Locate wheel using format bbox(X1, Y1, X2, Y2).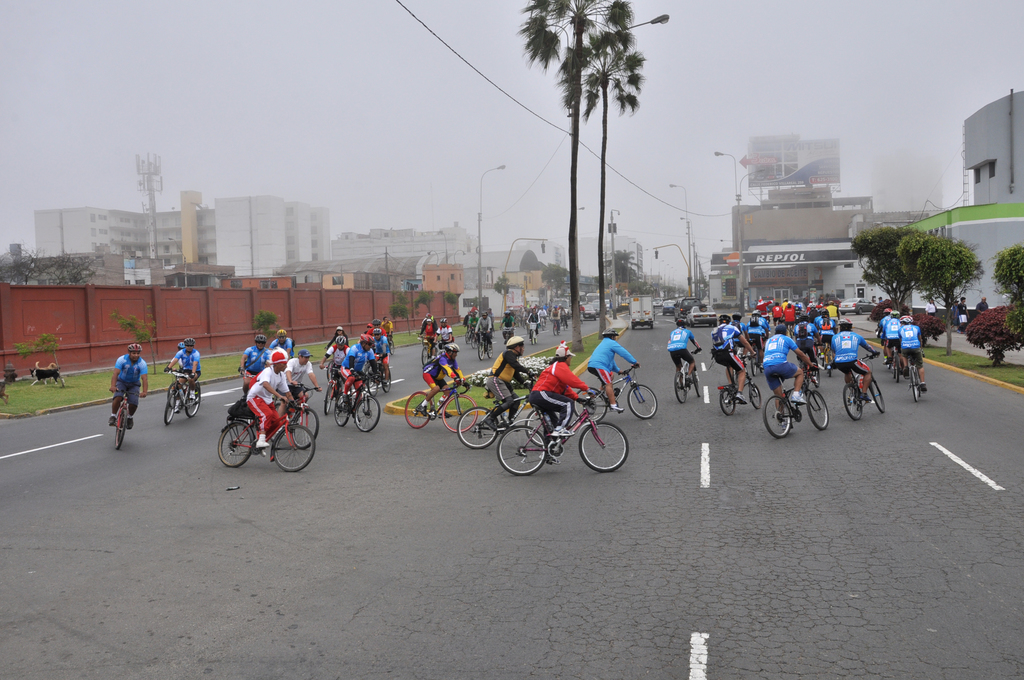
bbox(624, 384, 656, 416).
